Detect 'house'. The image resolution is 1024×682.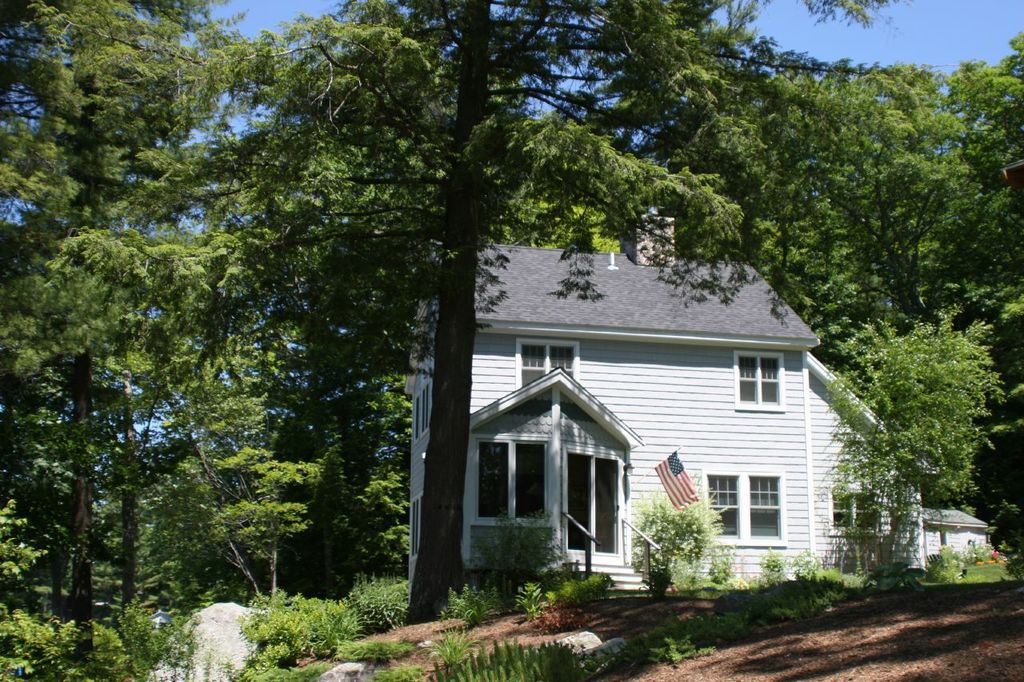
921 493 1000 573.
